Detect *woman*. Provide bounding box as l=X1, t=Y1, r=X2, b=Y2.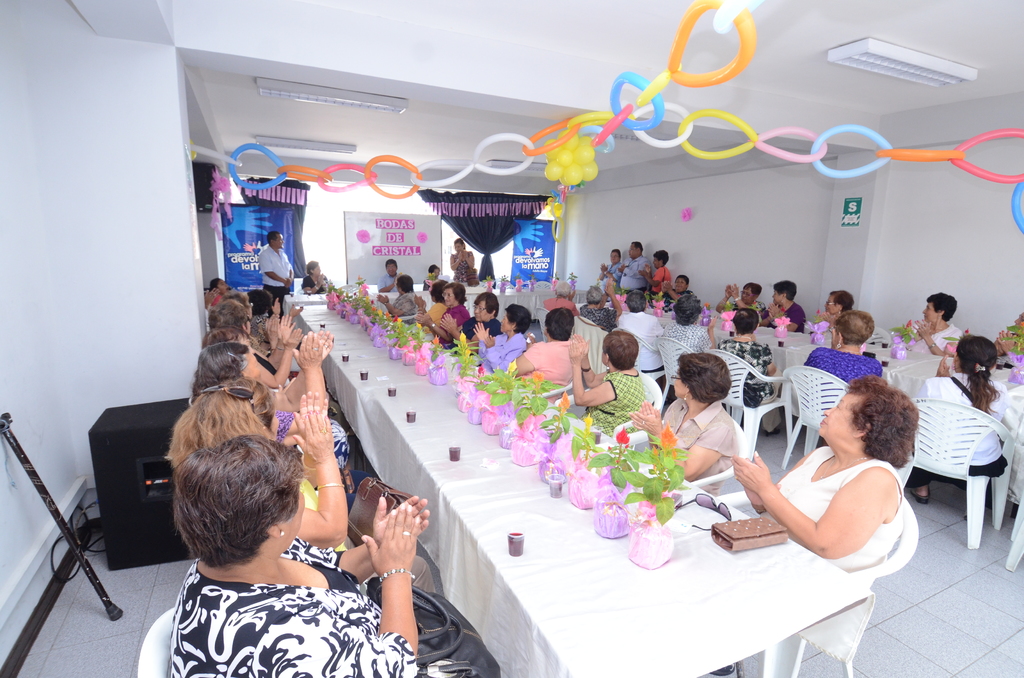
l=173, t=425, r=464, b=677.
